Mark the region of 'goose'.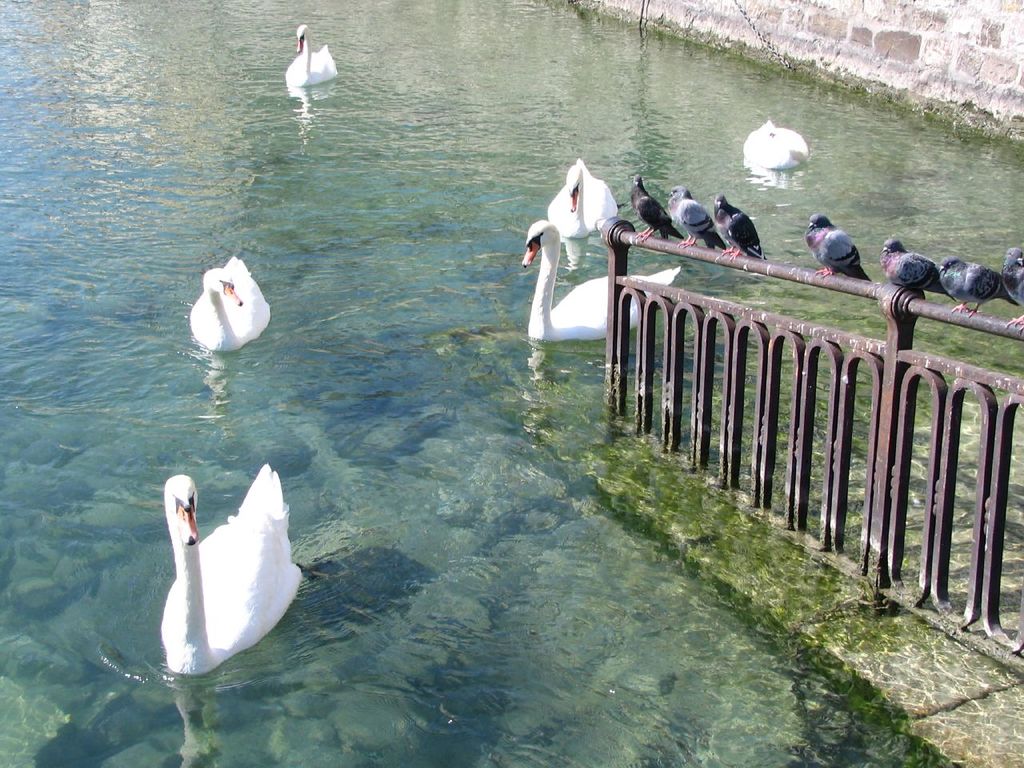
Region: [left=882, top=241, right=943, bottom=302].
